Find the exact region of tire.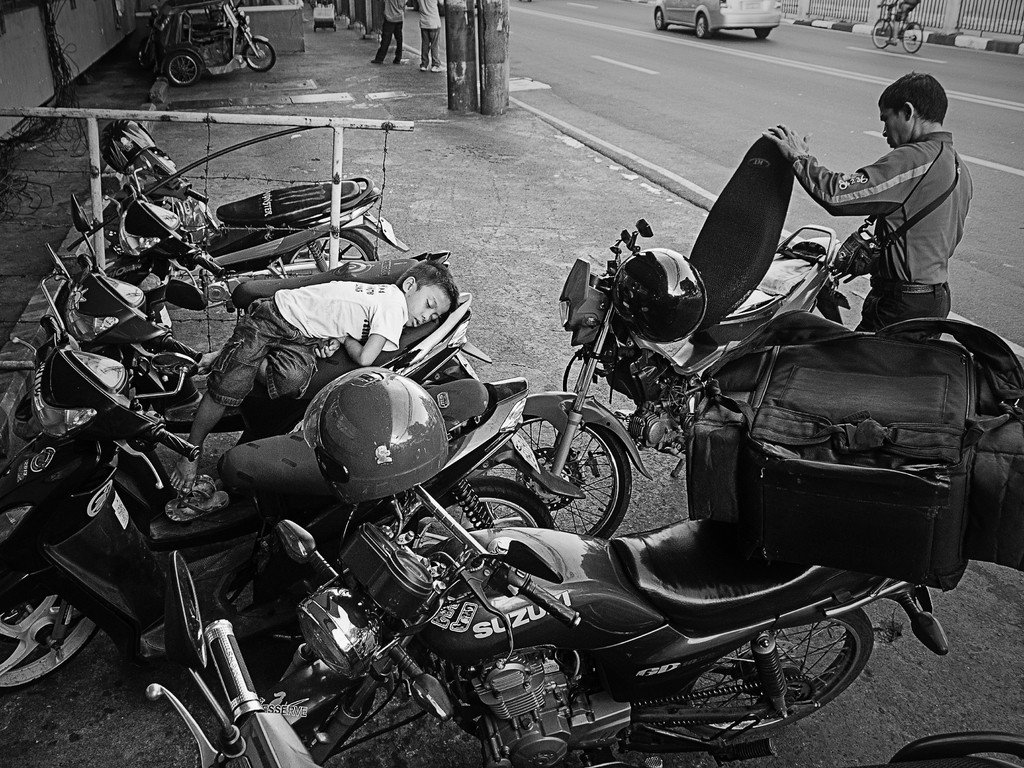
Exact region: (left=164, top=54, right=201, bottom=85).
